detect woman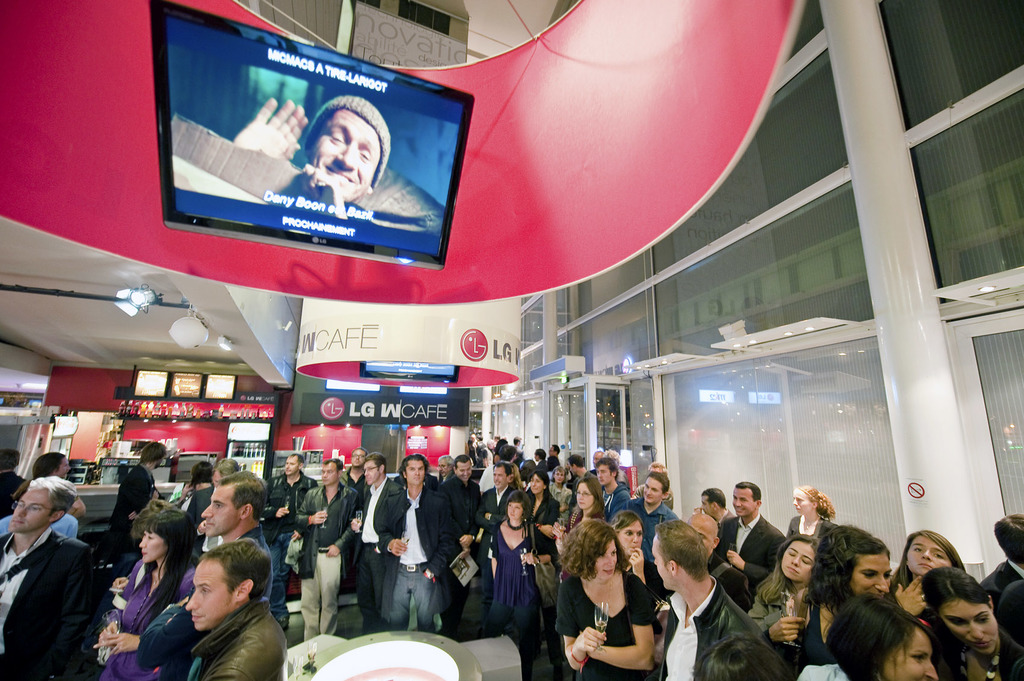
(x1=799, y1=589, x2=938, y2=680)
